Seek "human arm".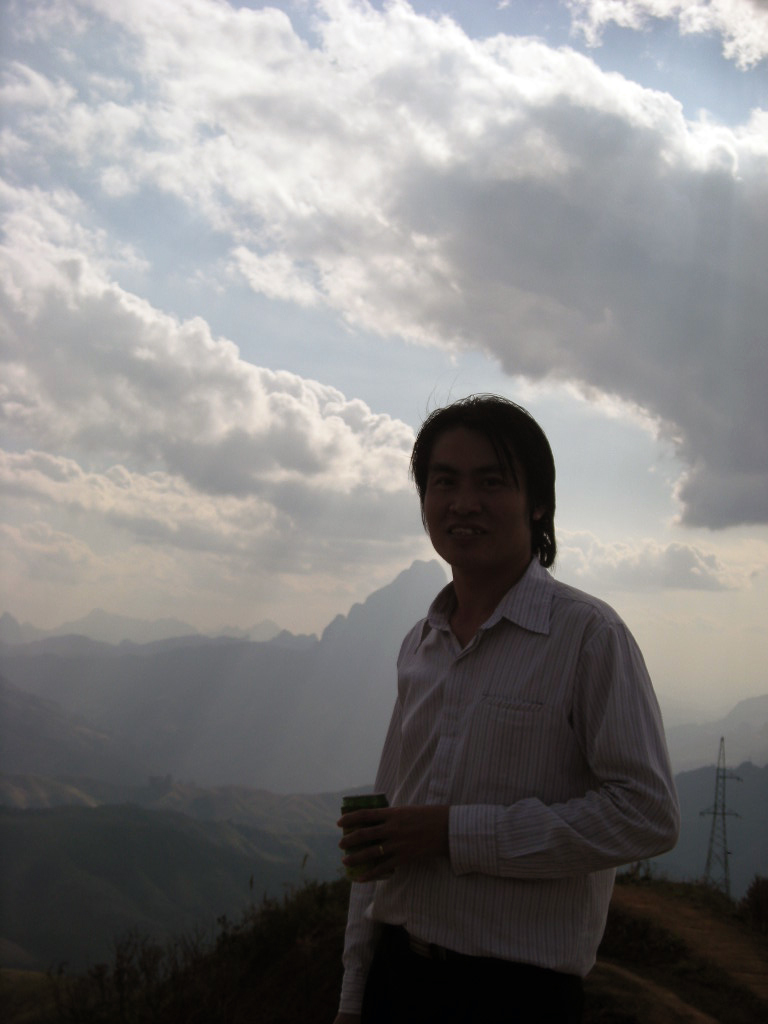
select_region(330, 690, 403, 1023).
